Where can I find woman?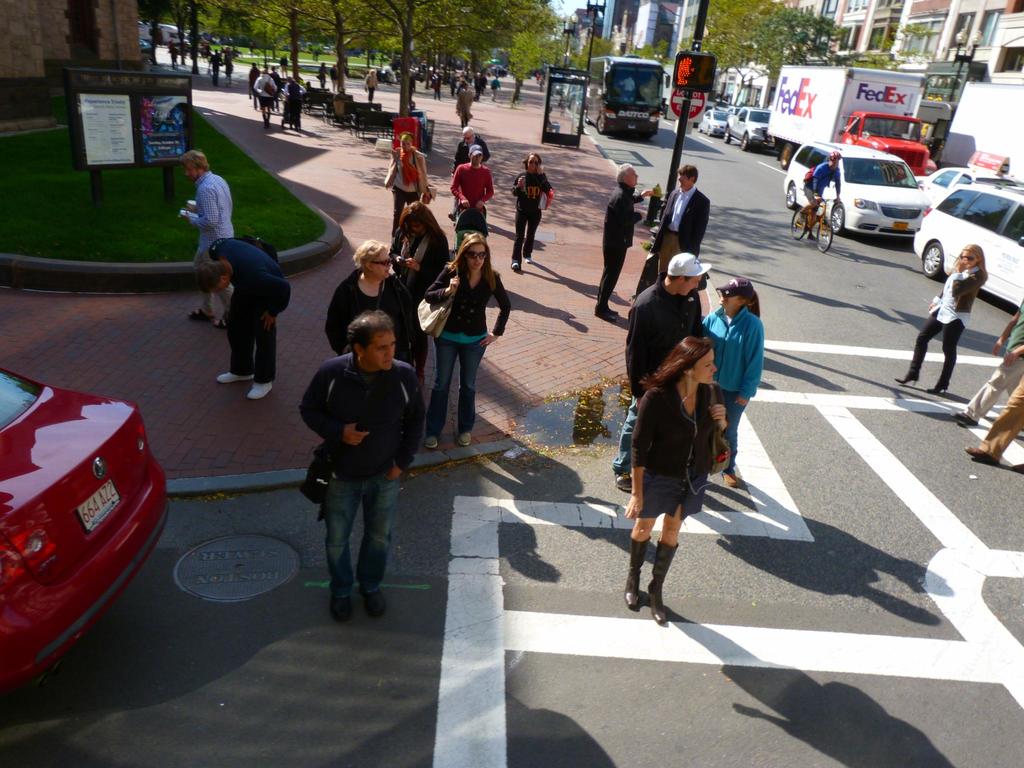
You can find it at 332 62 341 92.
